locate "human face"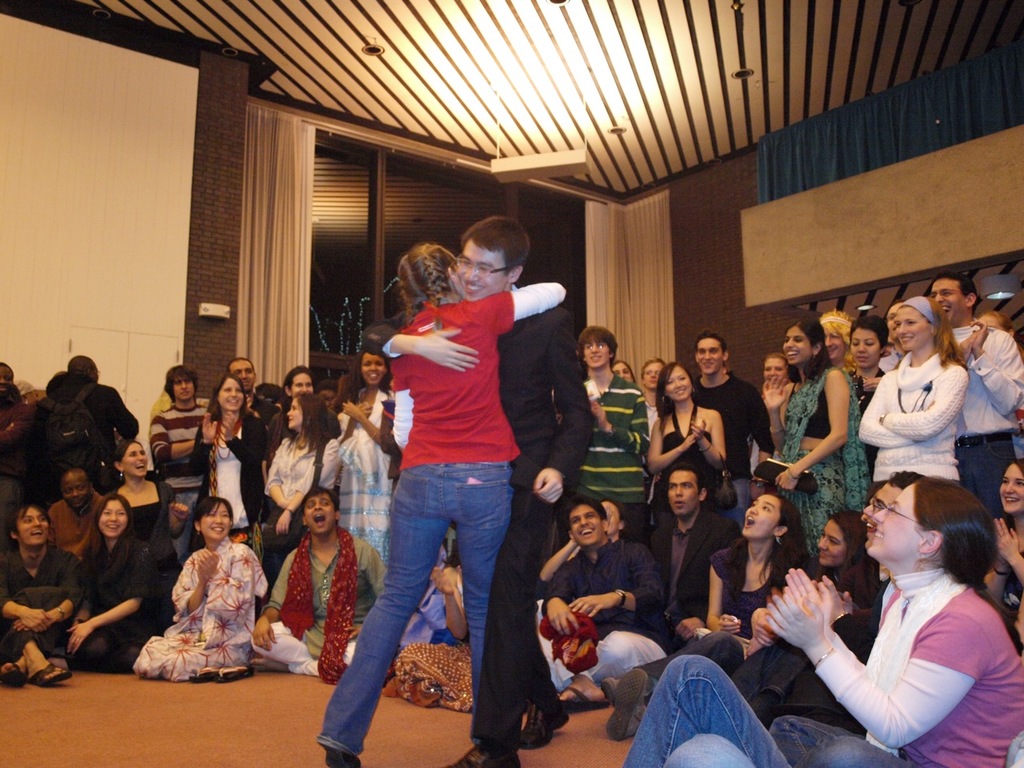
{"left": 196, "top": 506, "right": 232, "bottom": 539}
